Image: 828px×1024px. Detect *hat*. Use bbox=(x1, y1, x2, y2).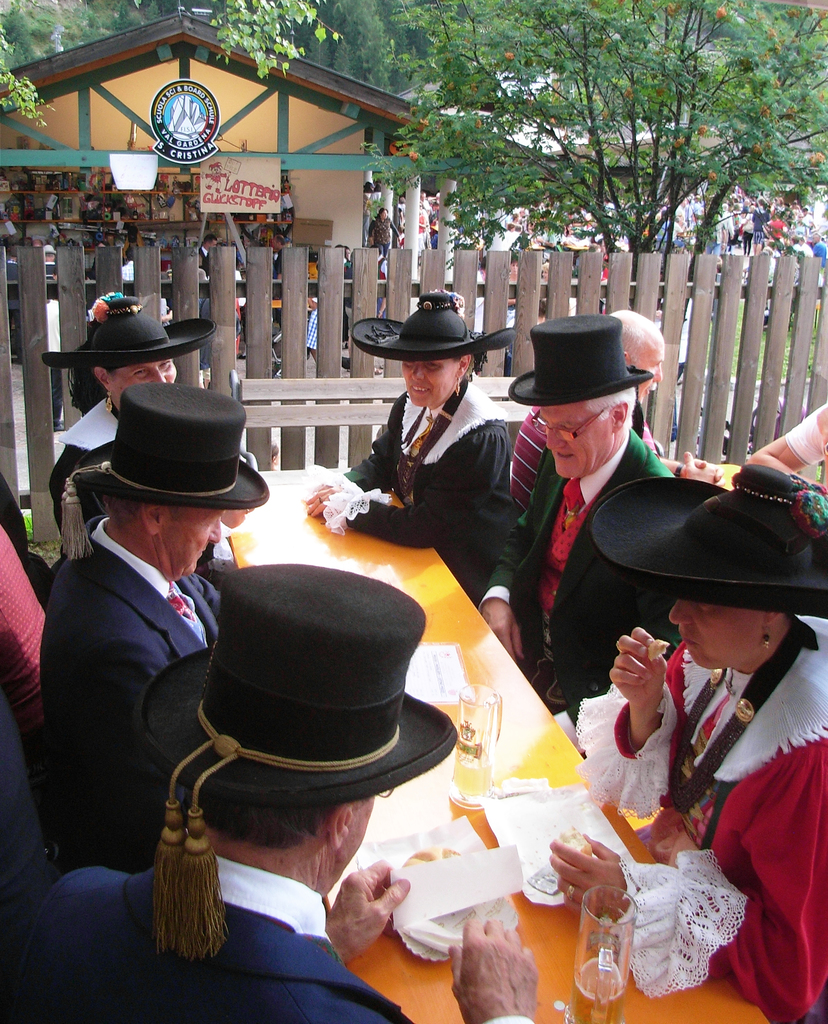
bbox=(350, 288, 513, 363).
